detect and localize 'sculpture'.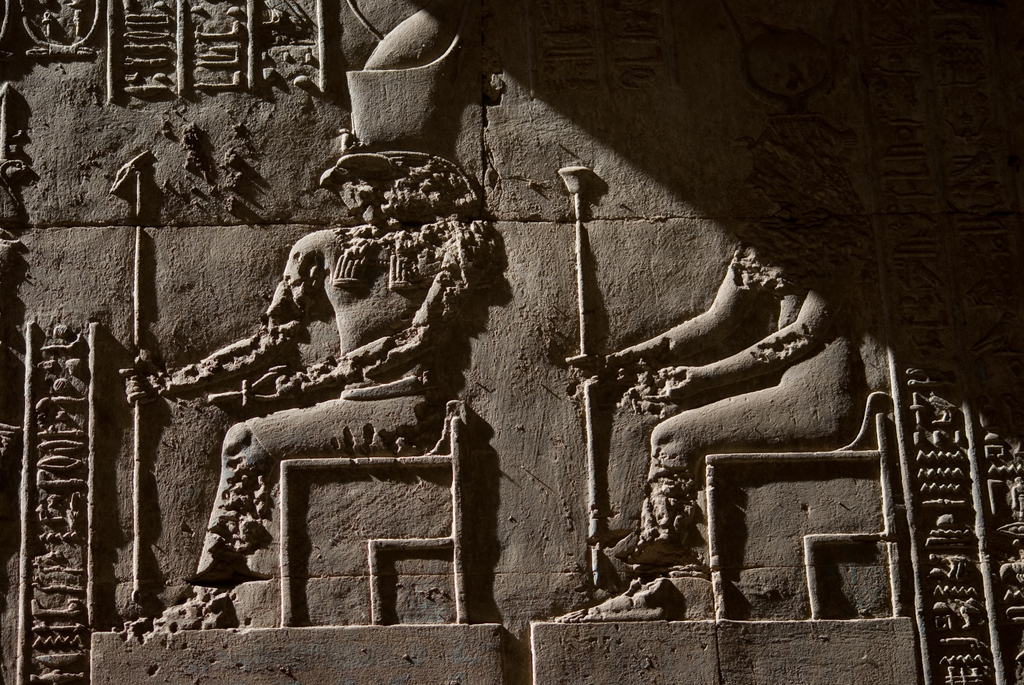
Localized at <region>175, 123, 511, 631</region>.
